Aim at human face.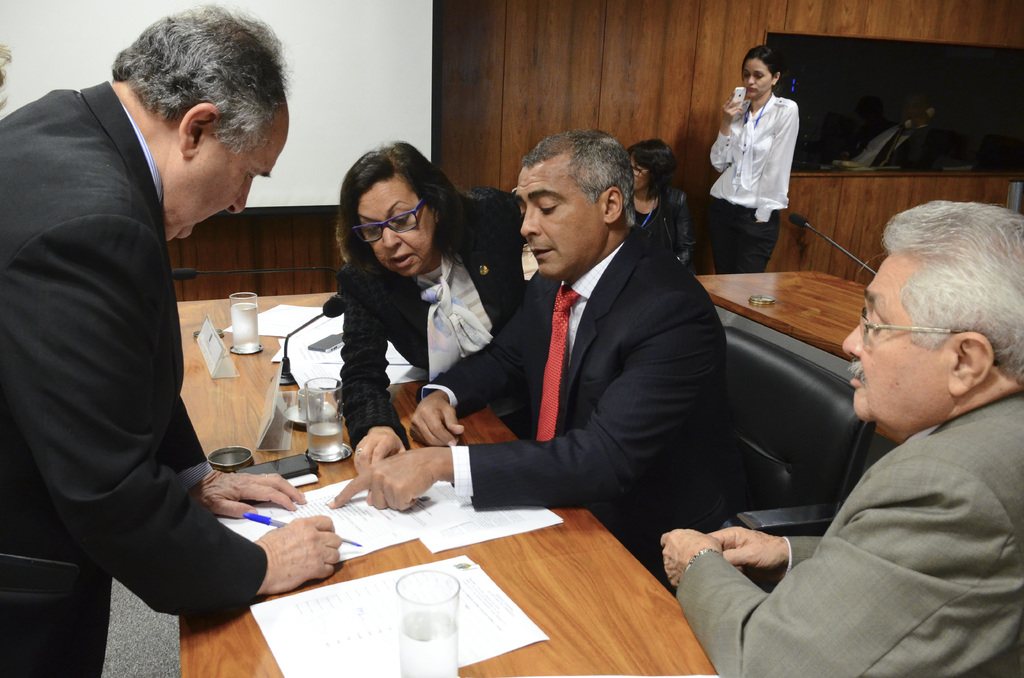
Aimed at {"left": 835, "top": 260, "right": 945, "bottom": 436}.
